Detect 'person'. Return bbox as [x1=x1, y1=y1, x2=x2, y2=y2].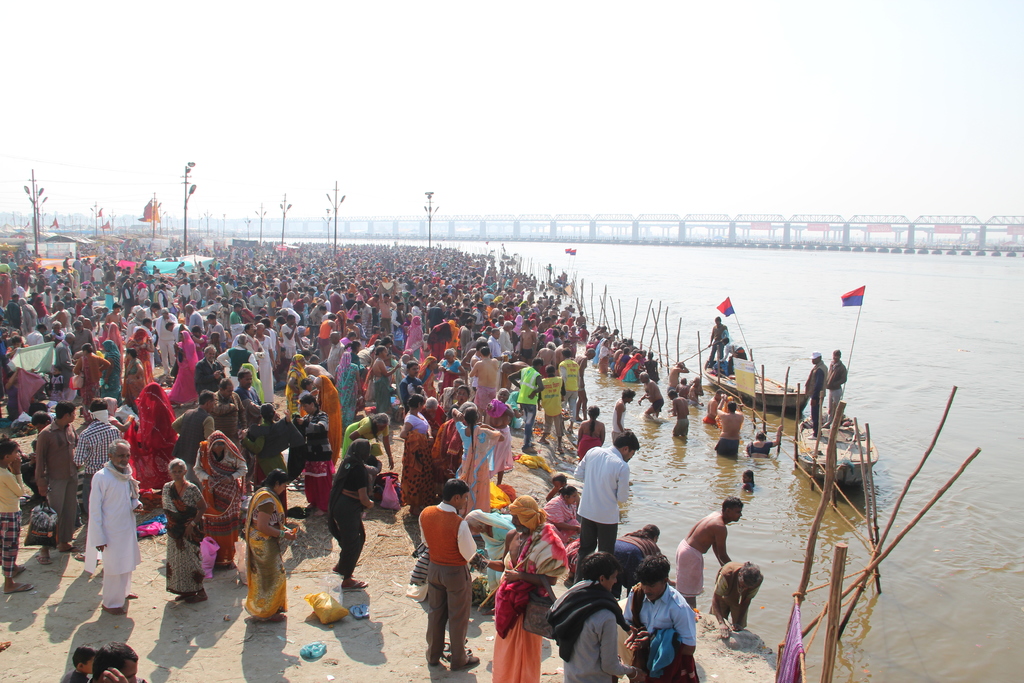
[x1=575, y1=407, x2=605, y2=457].
